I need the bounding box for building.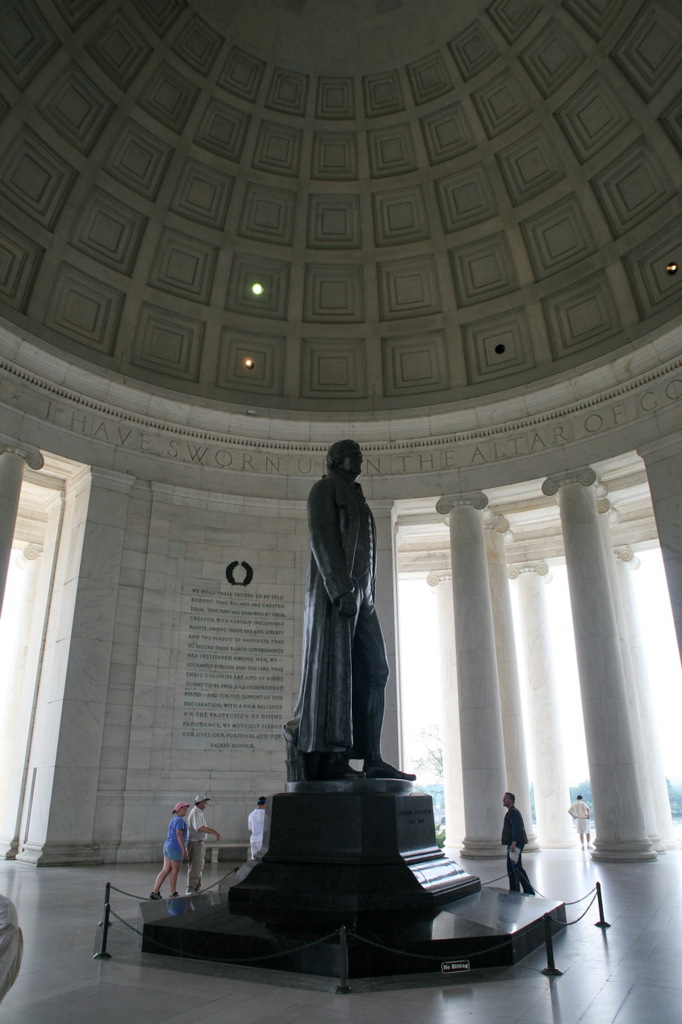
Here it is: (0, 0, 681, 1023).
